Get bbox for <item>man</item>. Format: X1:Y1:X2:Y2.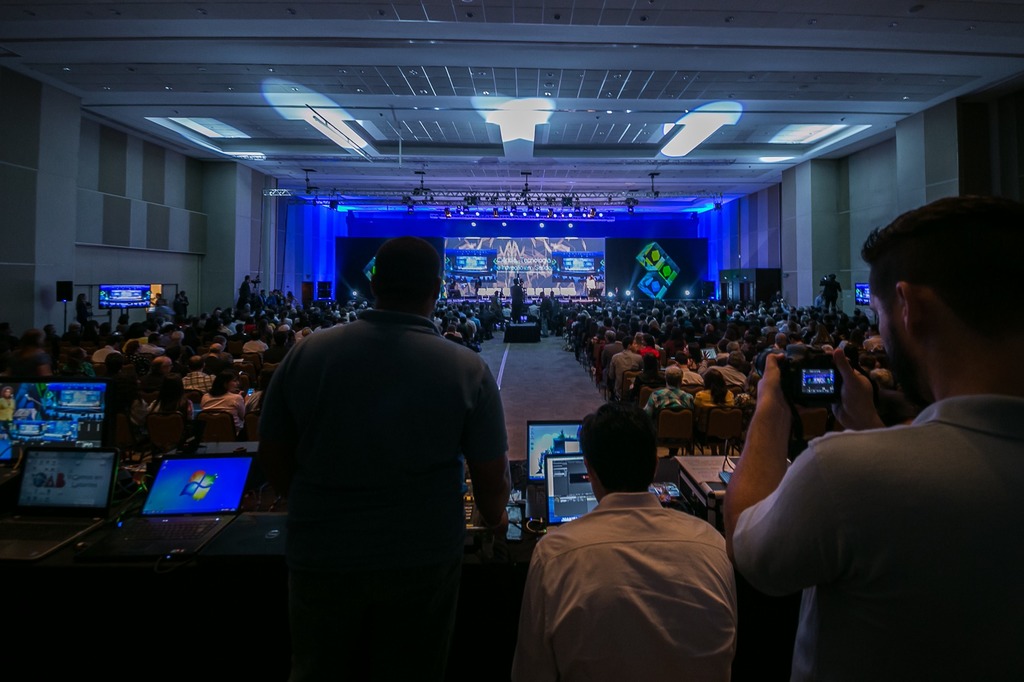
502:370:756:666.
